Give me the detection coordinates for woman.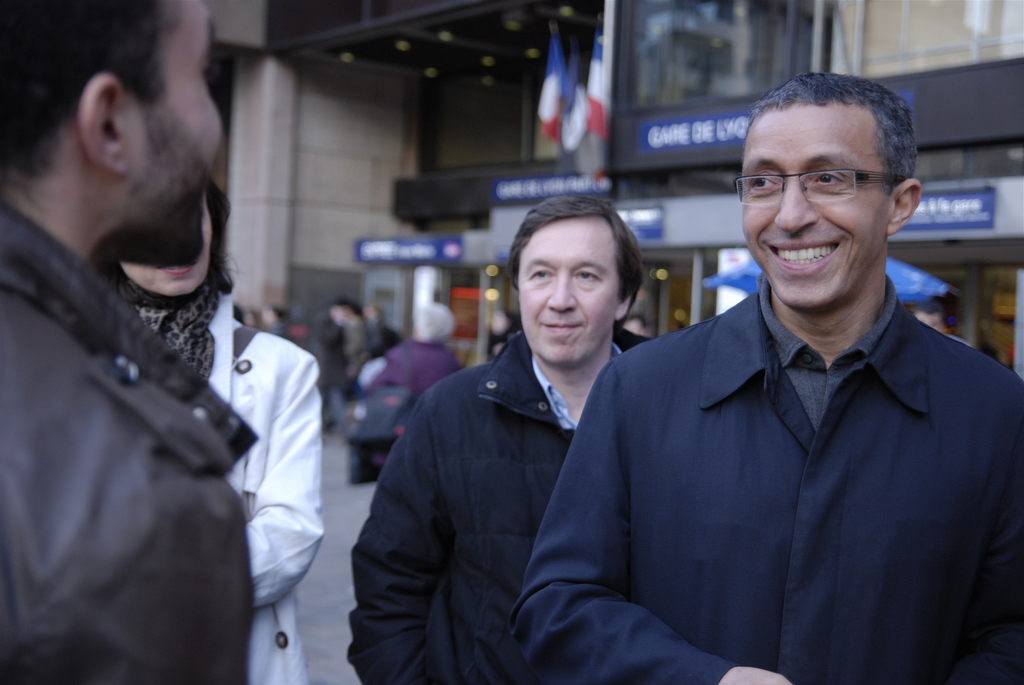
left=80, top=171, right=328, bottom=684.
